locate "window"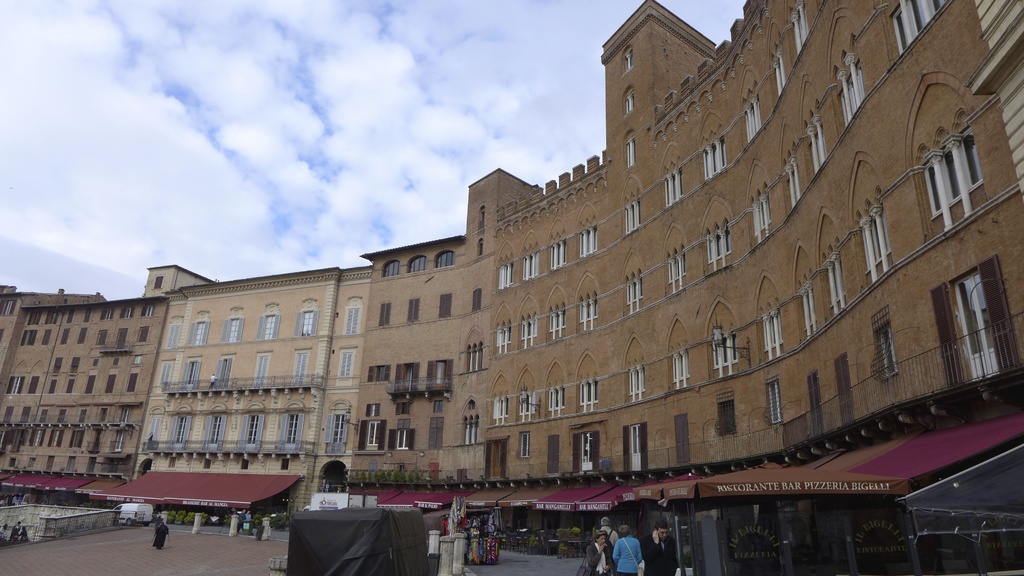
crop(673, 355, 689, 396)
